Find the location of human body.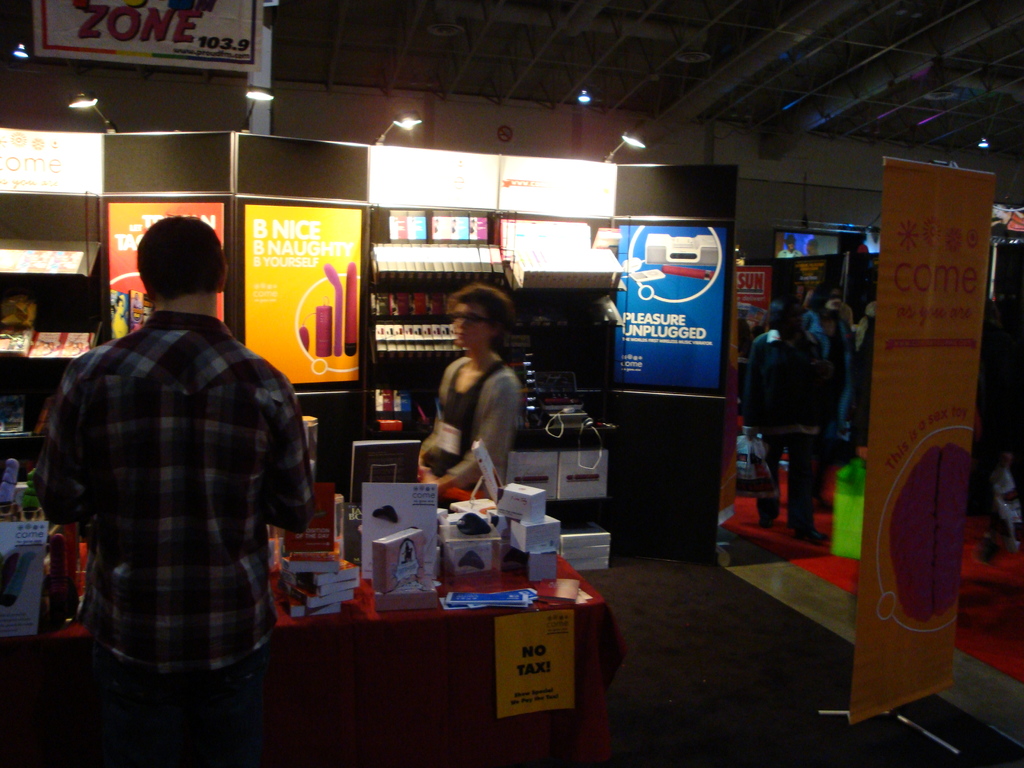
Location: detection(744, 335, 825, 543).
